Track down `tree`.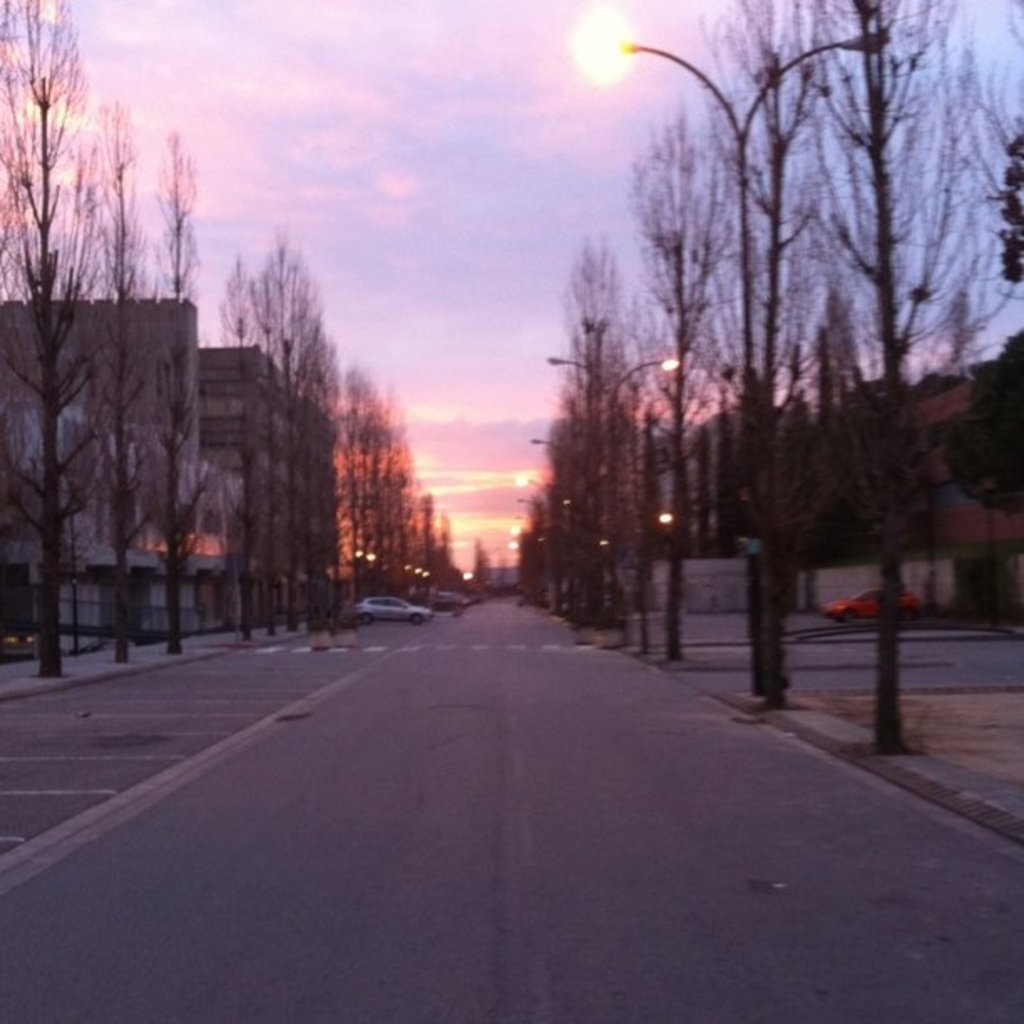
Tracked to bbox(880, 355, 945, 539).
